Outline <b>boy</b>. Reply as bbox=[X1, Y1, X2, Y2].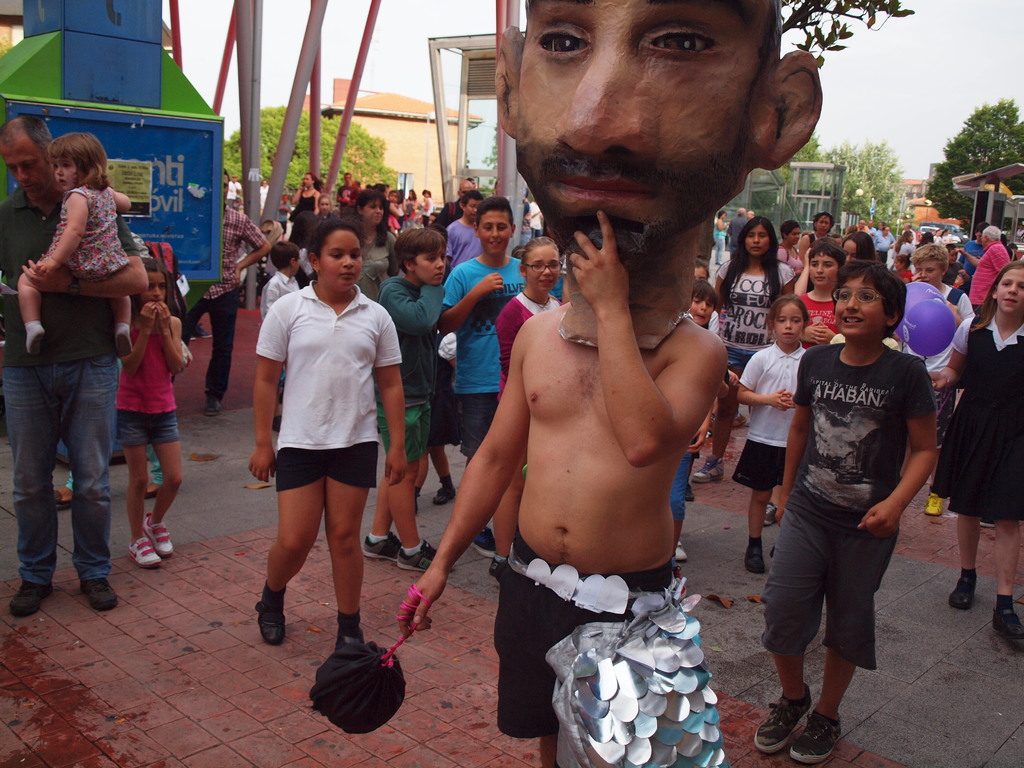
bbox=[890, 245, 976, 514].
